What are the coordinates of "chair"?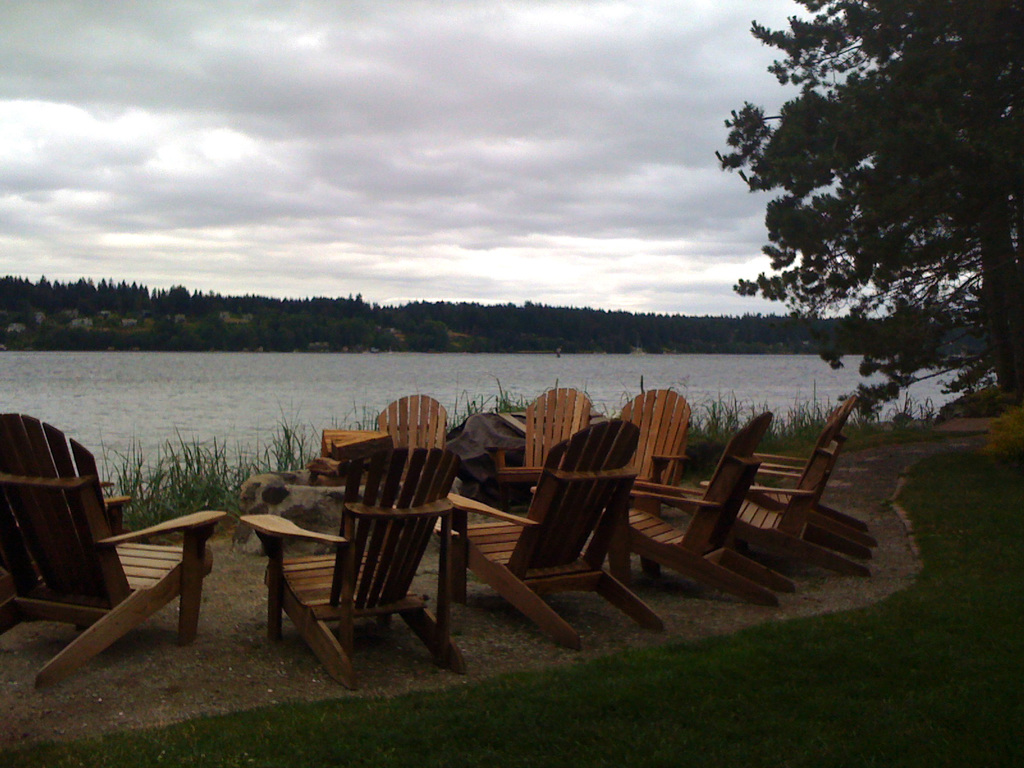
bbox(665, 407, 870, 574).
